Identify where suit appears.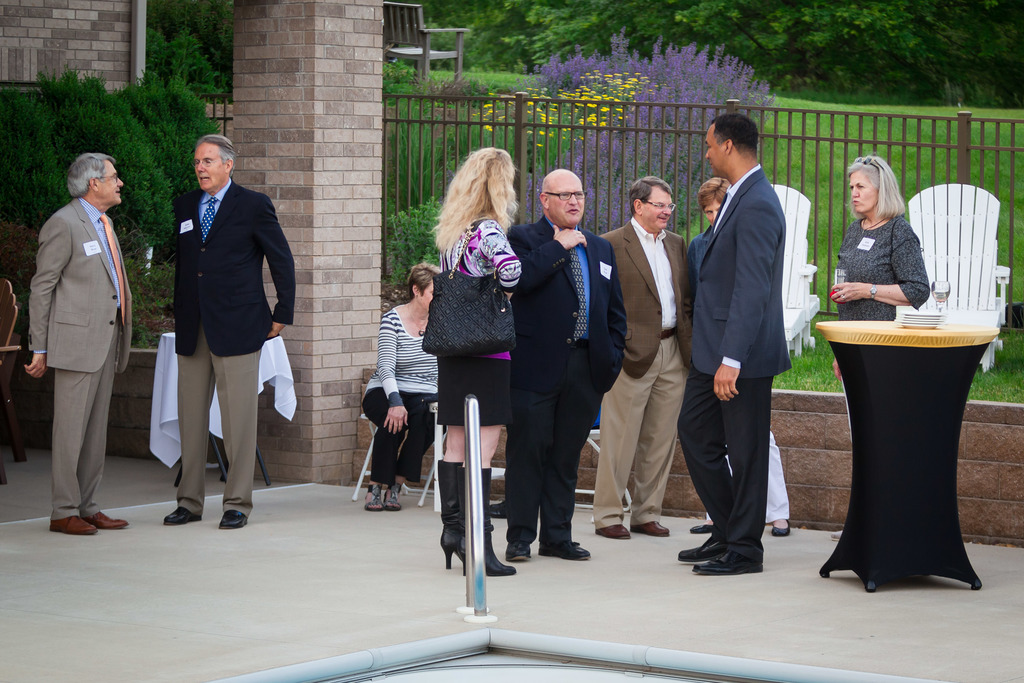
Appears at select_region(22, 147, 129, 536).
